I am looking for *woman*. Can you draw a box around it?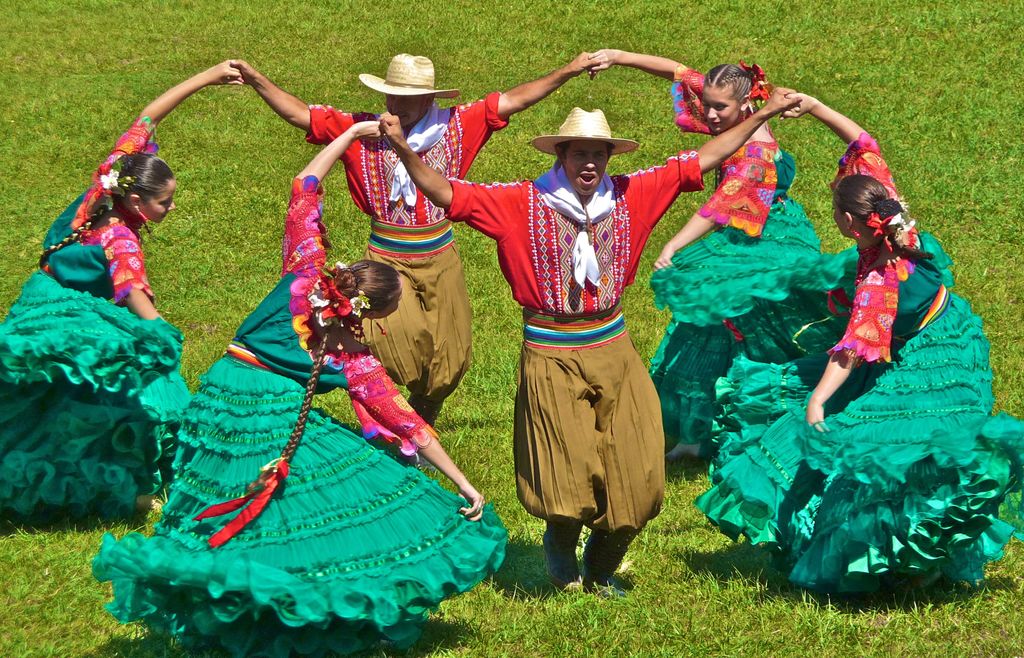
Sure, the bounding box is BBox(692, 92, 1023, 598).
